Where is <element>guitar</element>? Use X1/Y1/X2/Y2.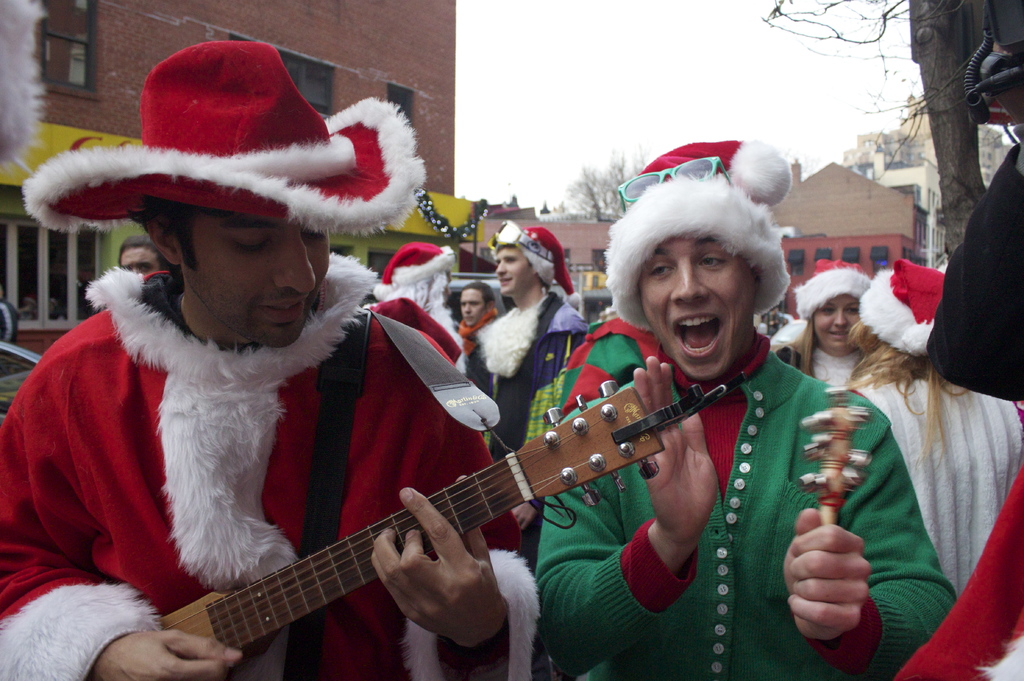
158/365/726/655.
